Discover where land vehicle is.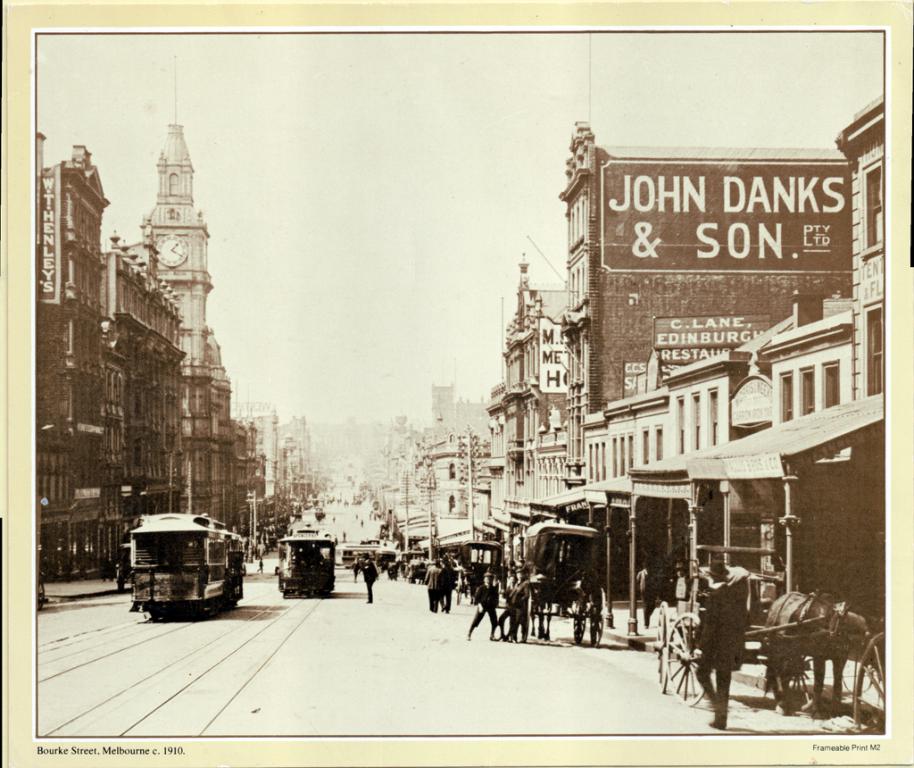
Discovered at bbox(459, 533, 504, 597).
